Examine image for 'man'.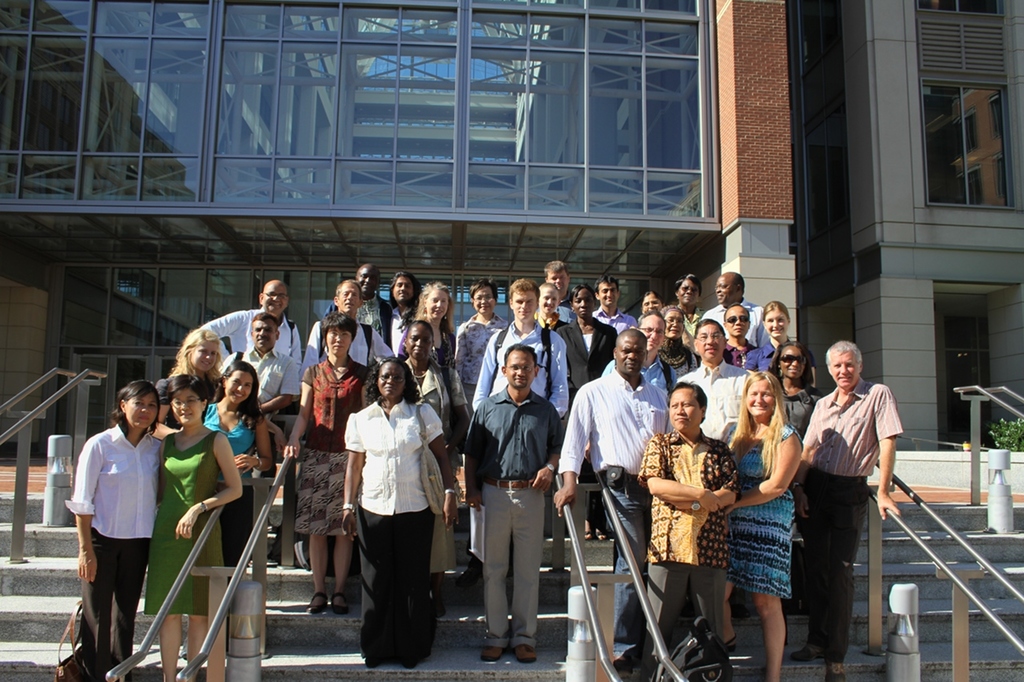
Examination result: x1=679 y1=322 x2=757 y2=438.
